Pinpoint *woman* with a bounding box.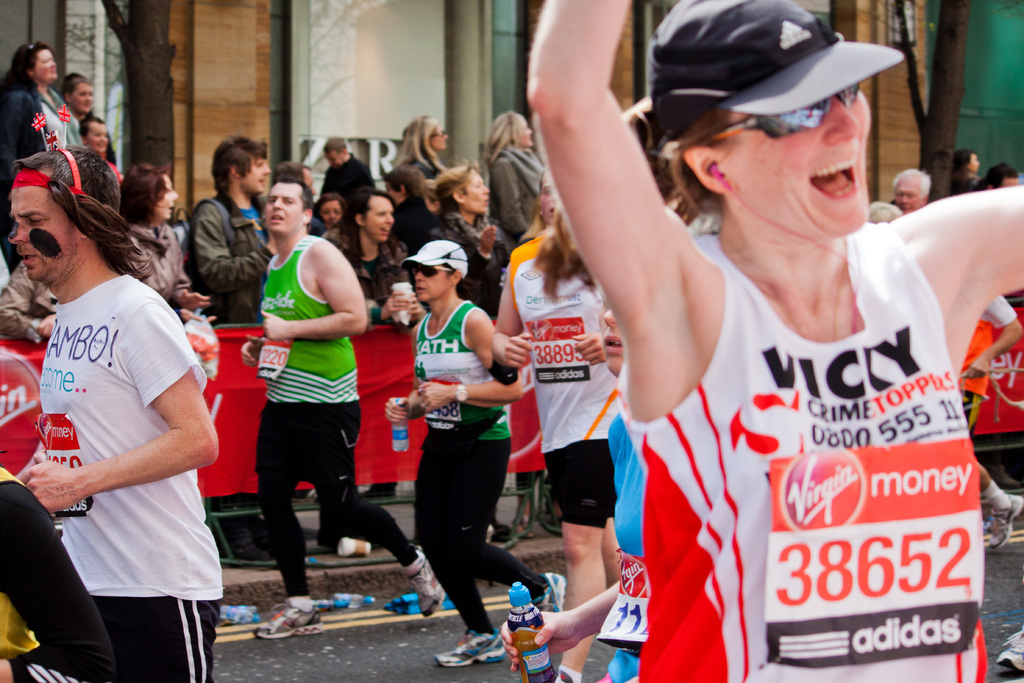
[0, 42, 77, 276].
